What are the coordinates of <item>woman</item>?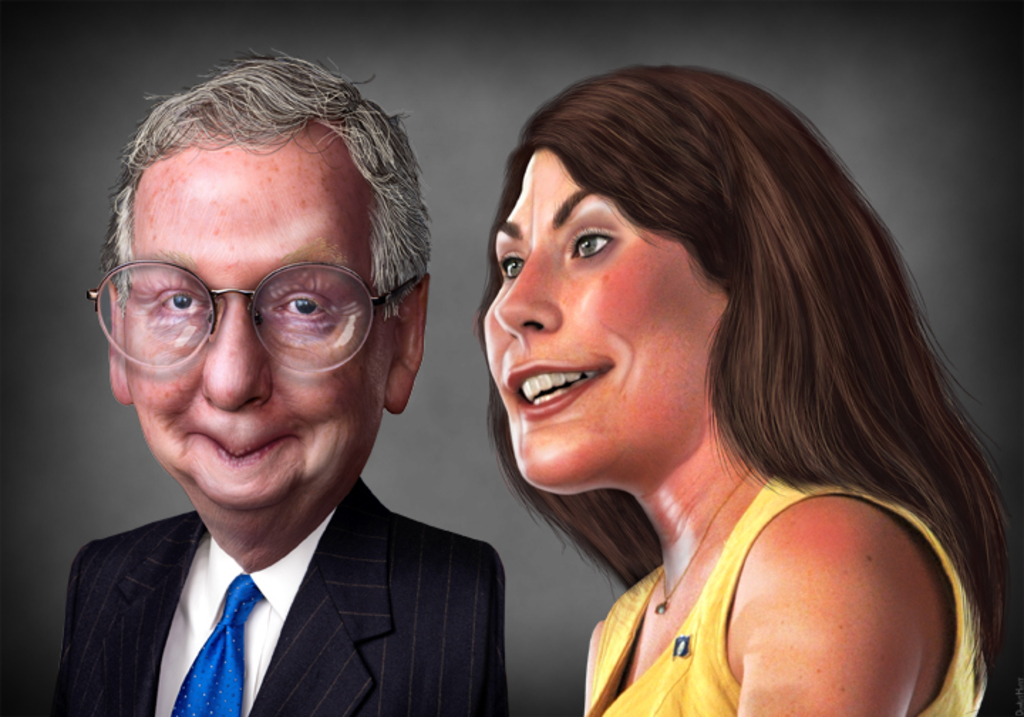
rect(472, 70, 1023, 713).
